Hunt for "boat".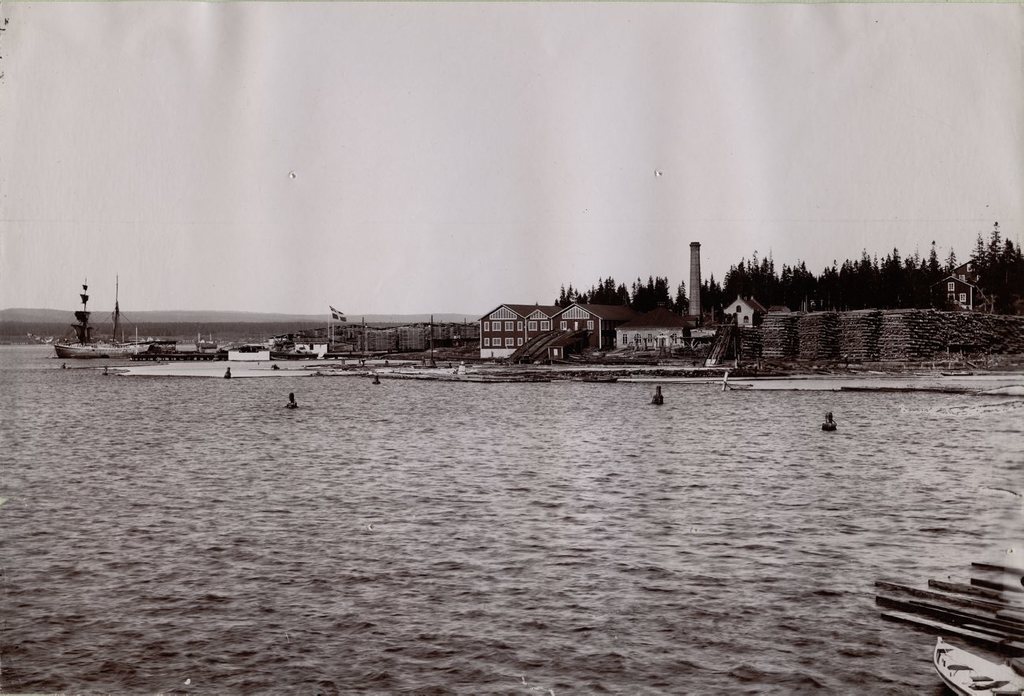
Hunted down at pyautogui.locateOnScreen(54, 276, 135, 361).
